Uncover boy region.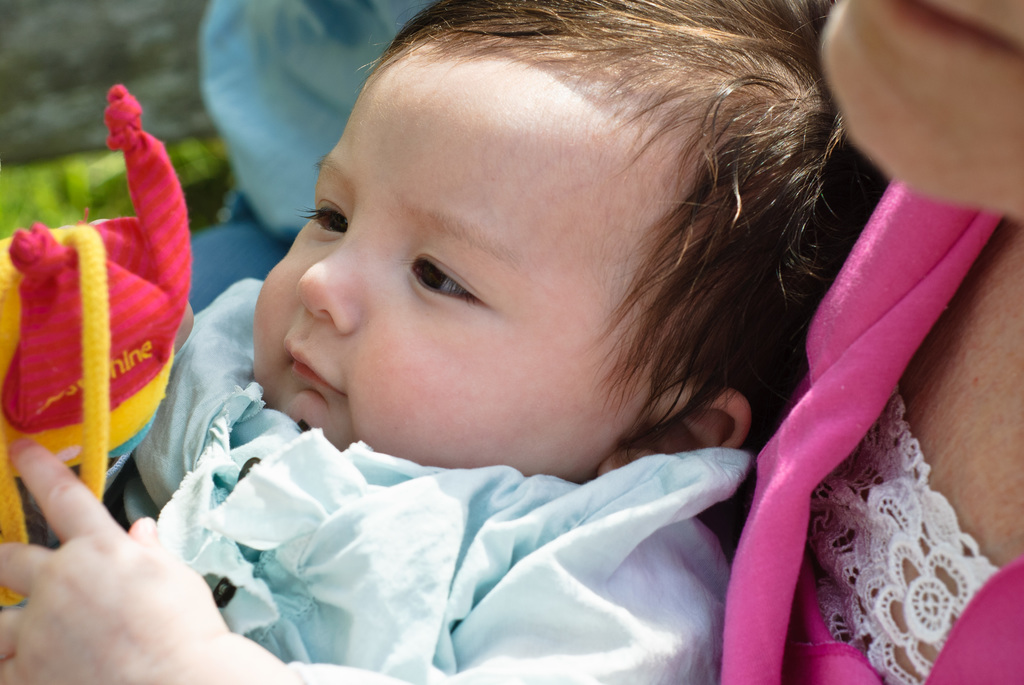
Uncovered: bbox=[0, 0, 890, 684].
